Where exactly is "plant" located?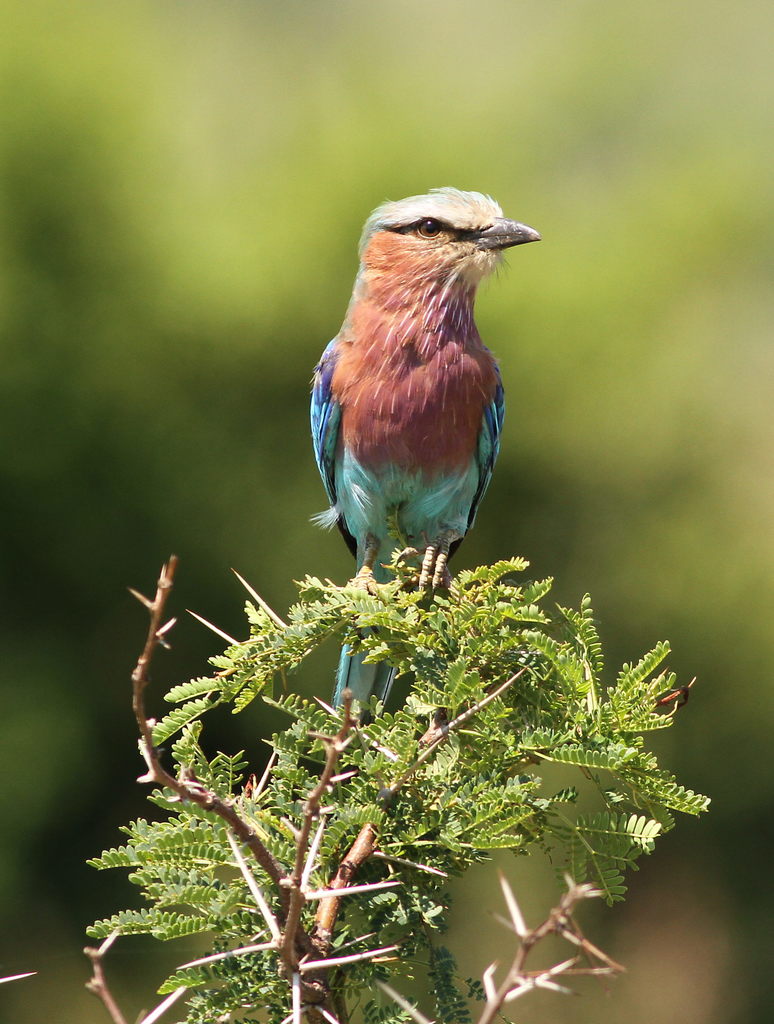
Its bounding box is 76:566:644:991.
